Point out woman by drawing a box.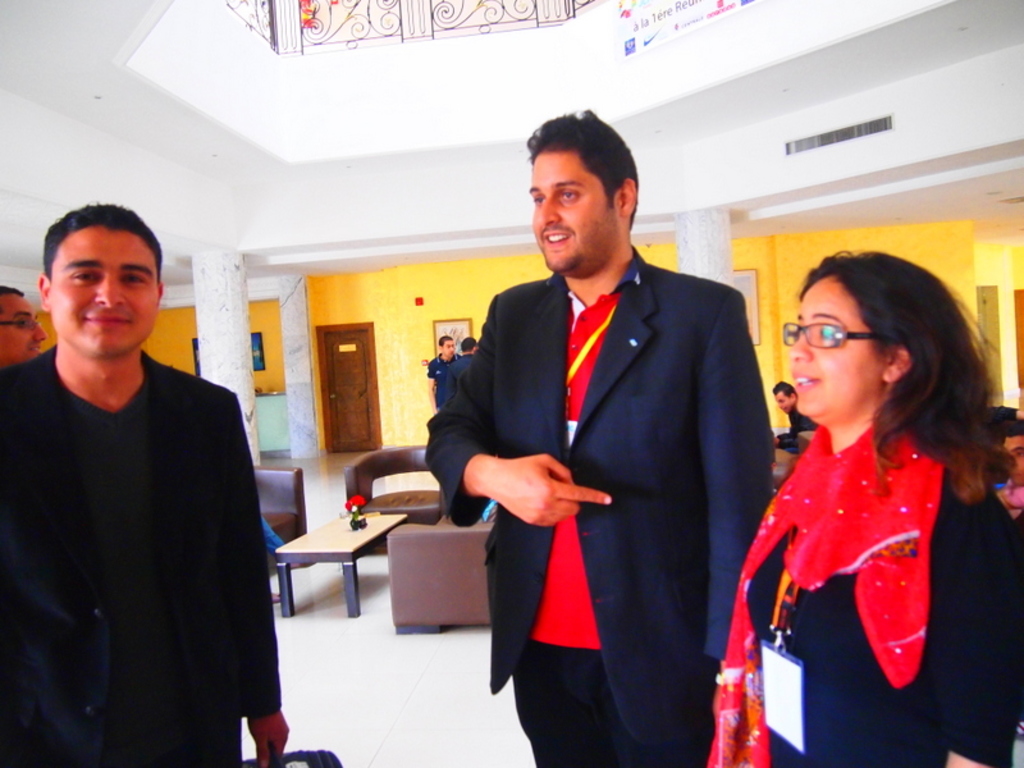
716,236,998,736.
